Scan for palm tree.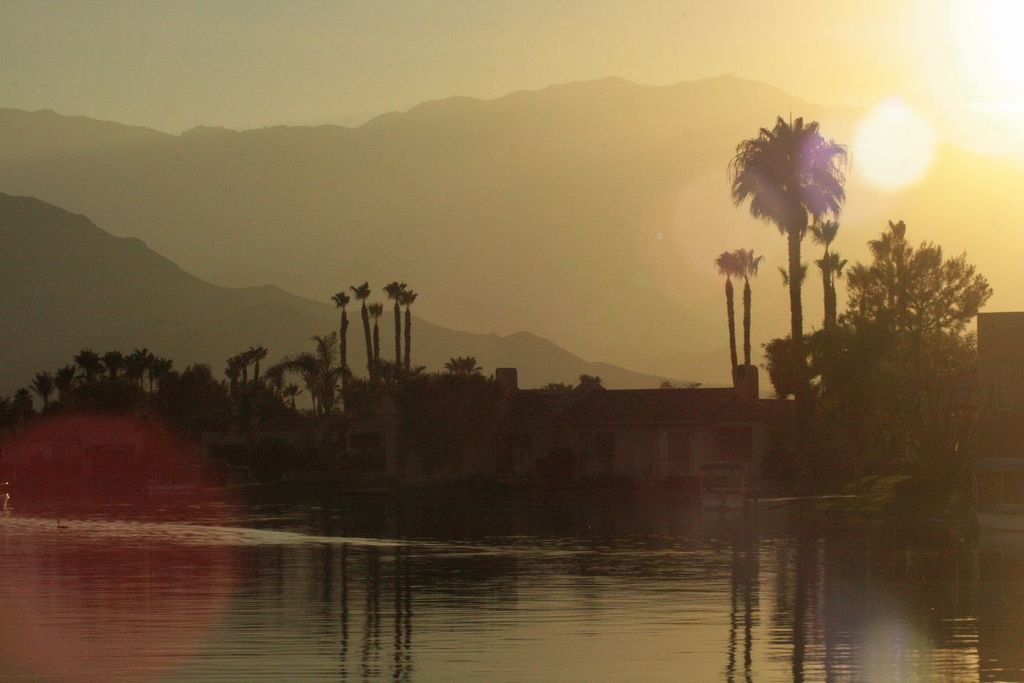
Scan result: (x1=726, y1=106, x2=842, y2=488).
